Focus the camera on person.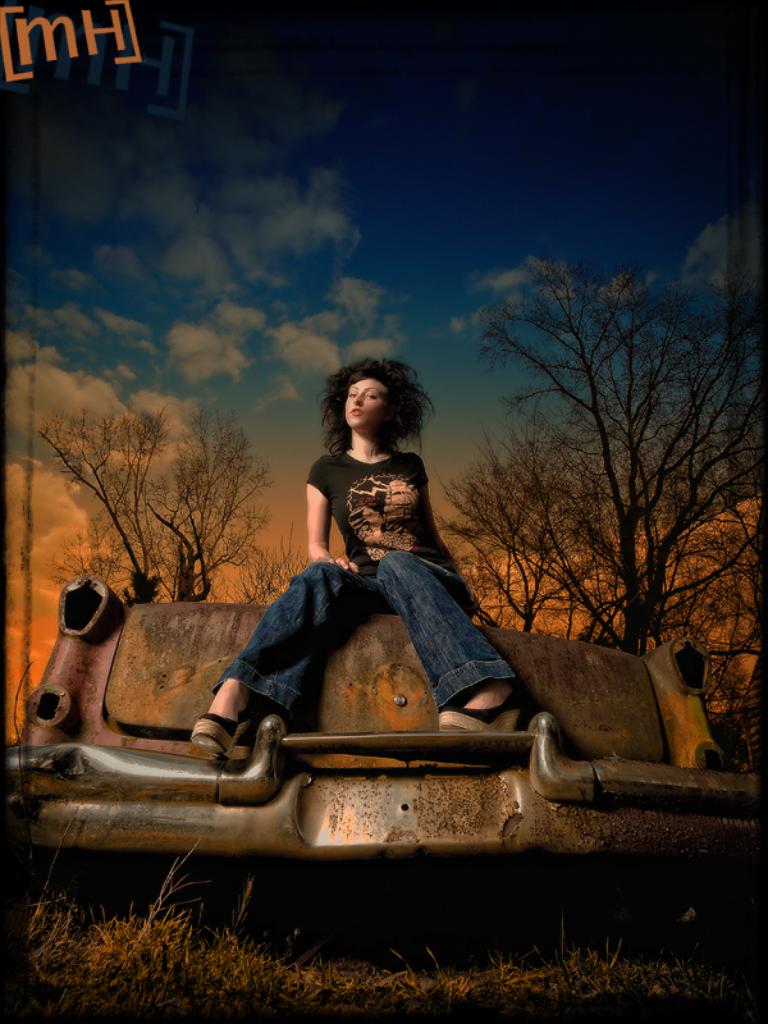
Focus region: {"x1": 200, "y1": 357, "x2": 561, "y2": 829}.
